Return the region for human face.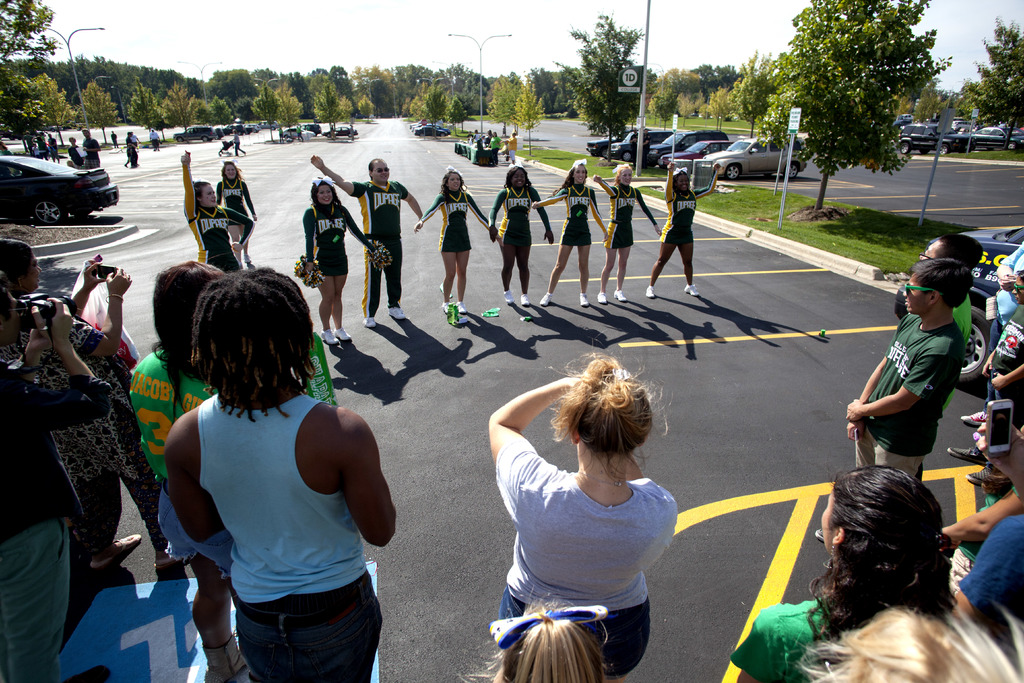
[677,174,690,188].
